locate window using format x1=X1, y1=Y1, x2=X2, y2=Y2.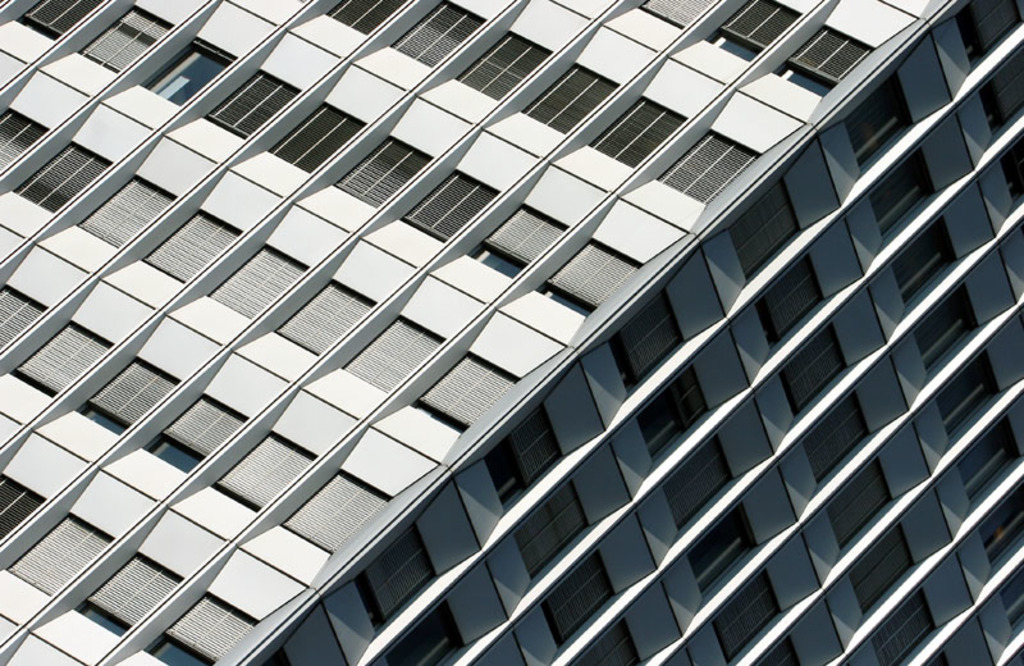
x1=0, y1=466, x2=52, y2=543.
